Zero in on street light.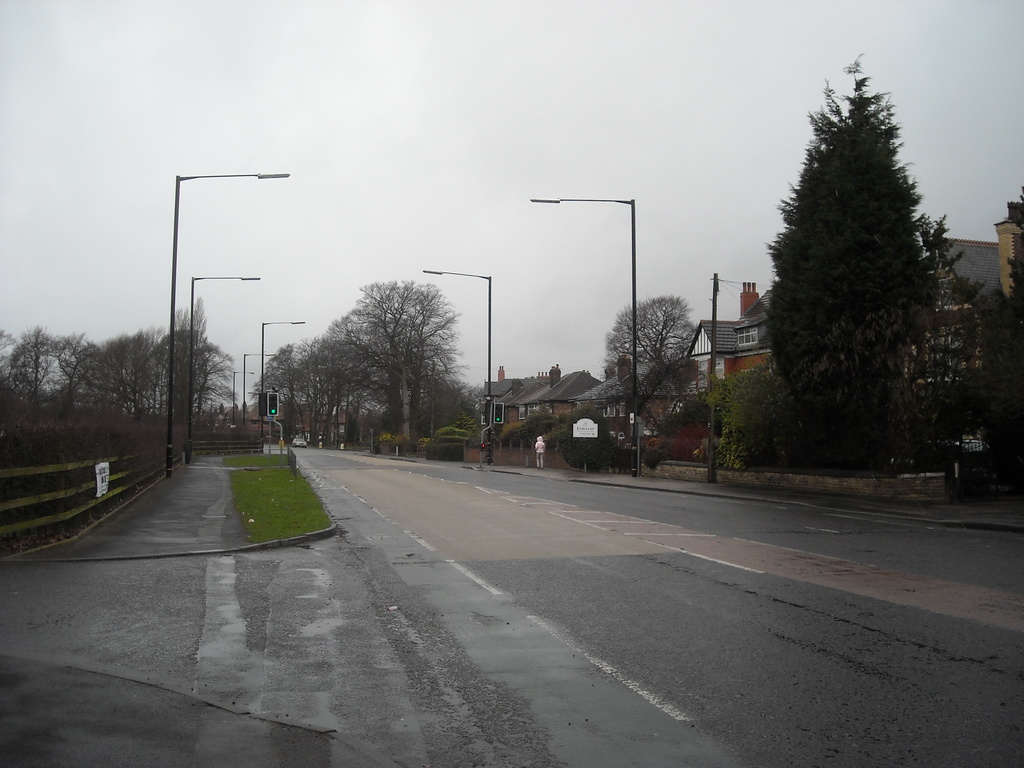
Zeroed in: region(260, 315, 310, 471).
